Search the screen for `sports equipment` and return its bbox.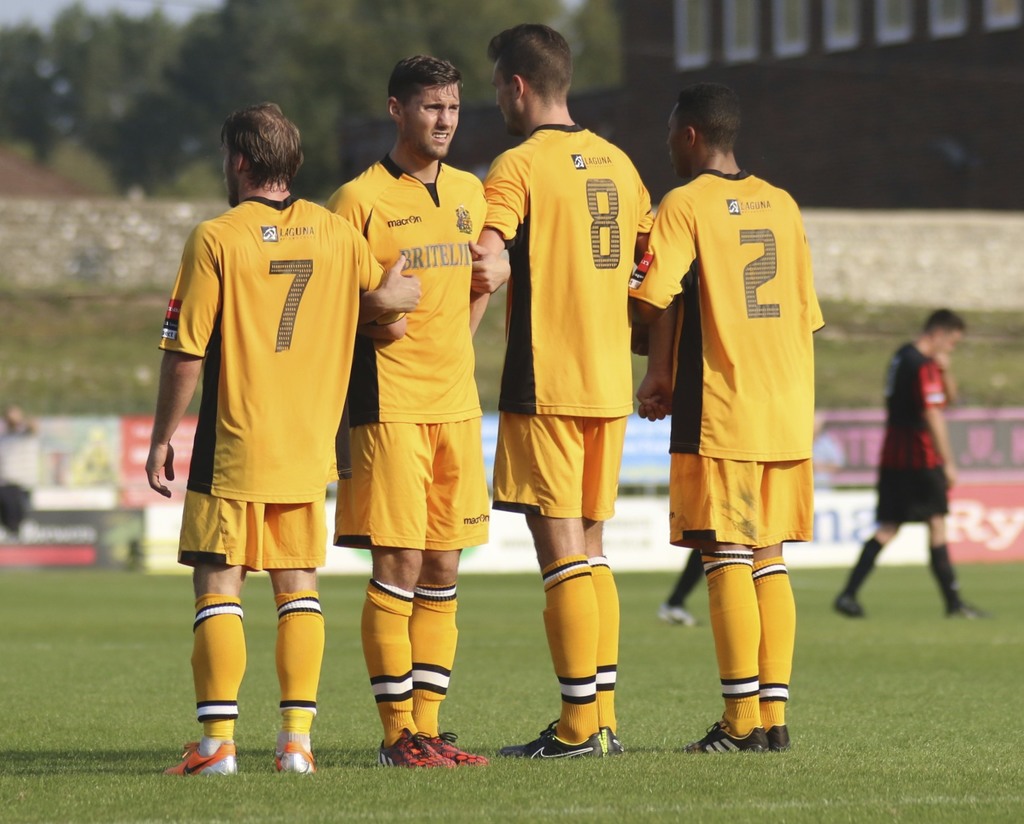
Found: bbox=(494, 722, 607, 765).
